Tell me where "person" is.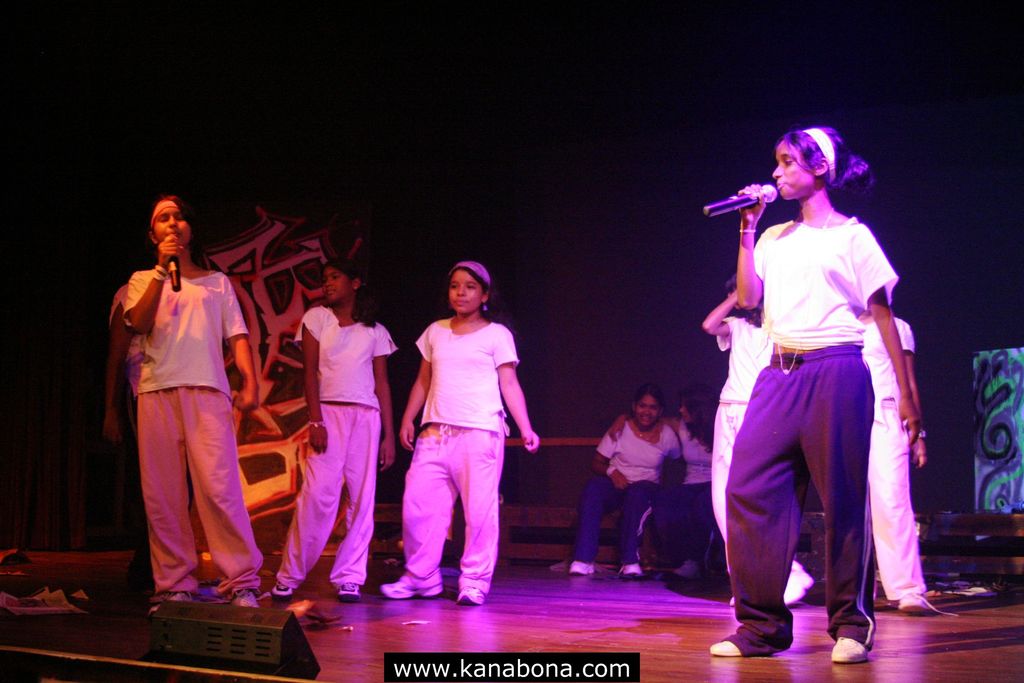
"person" is at rect(275, 258, 397, 600).
